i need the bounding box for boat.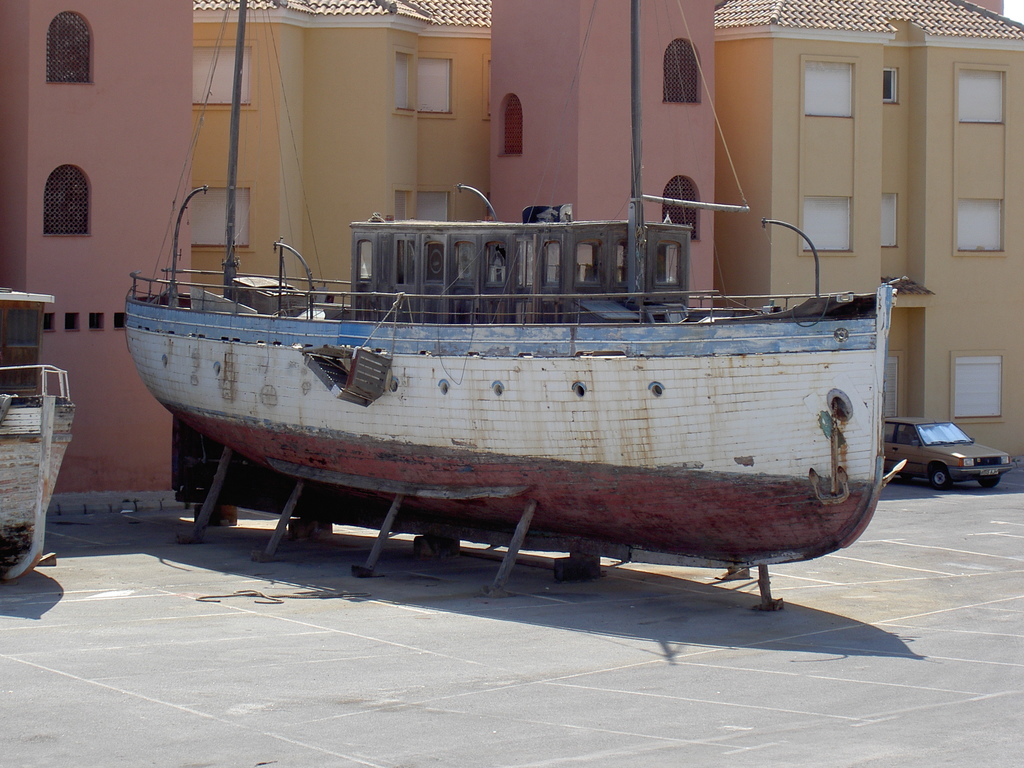
Here it is: 0, 285, 77, 584.
